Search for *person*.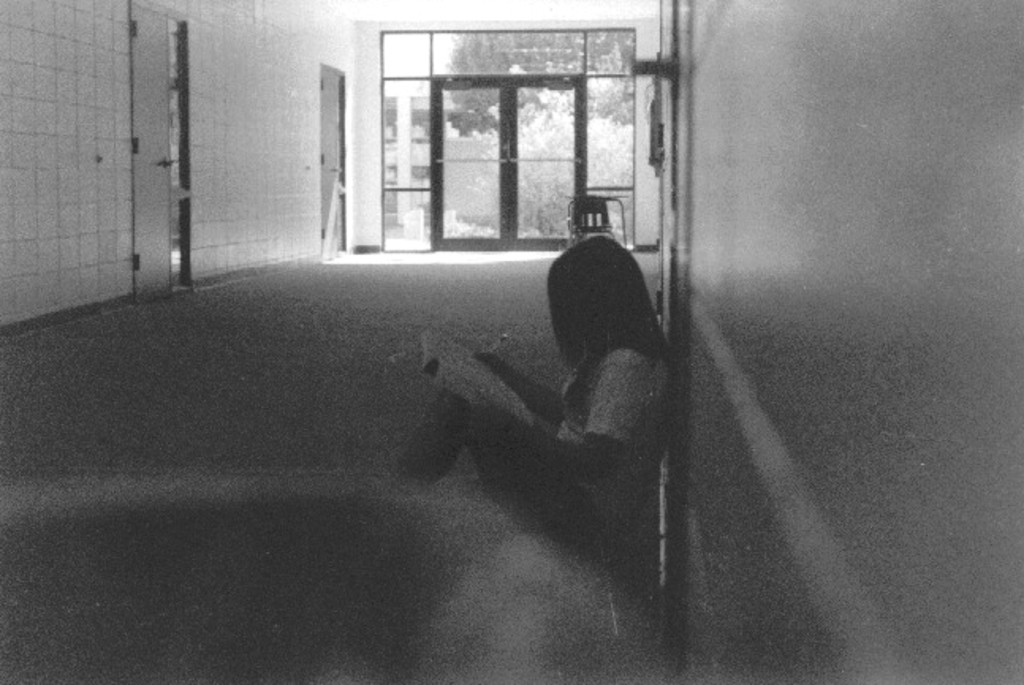
Found at locate(383, 233, 668, 565).
